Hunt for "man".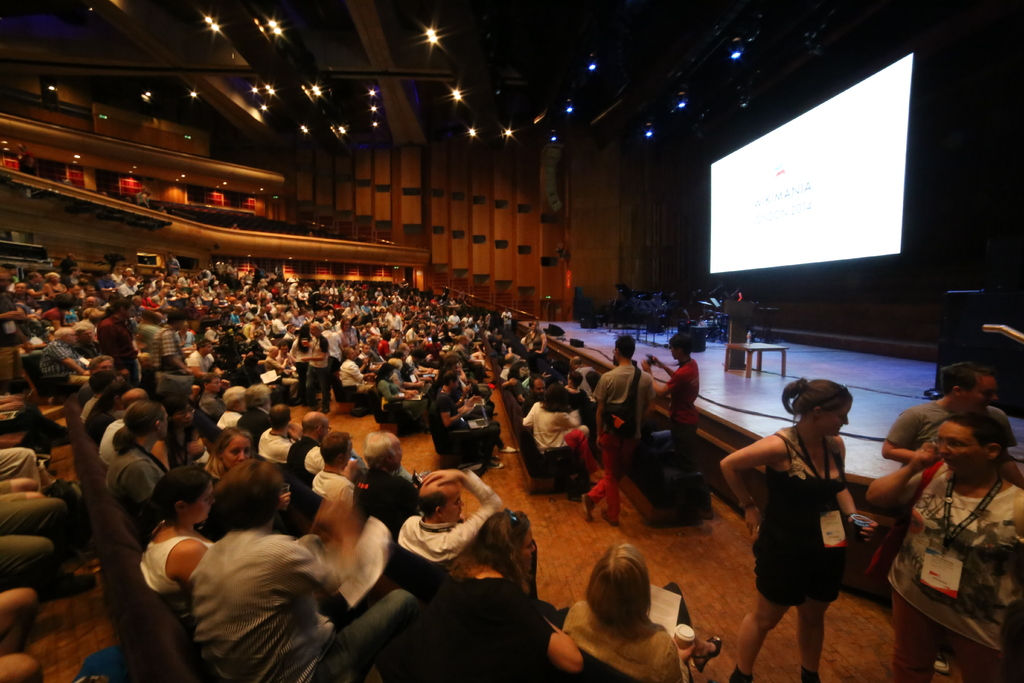
Hunted down at 436, 370, 501, 450.
